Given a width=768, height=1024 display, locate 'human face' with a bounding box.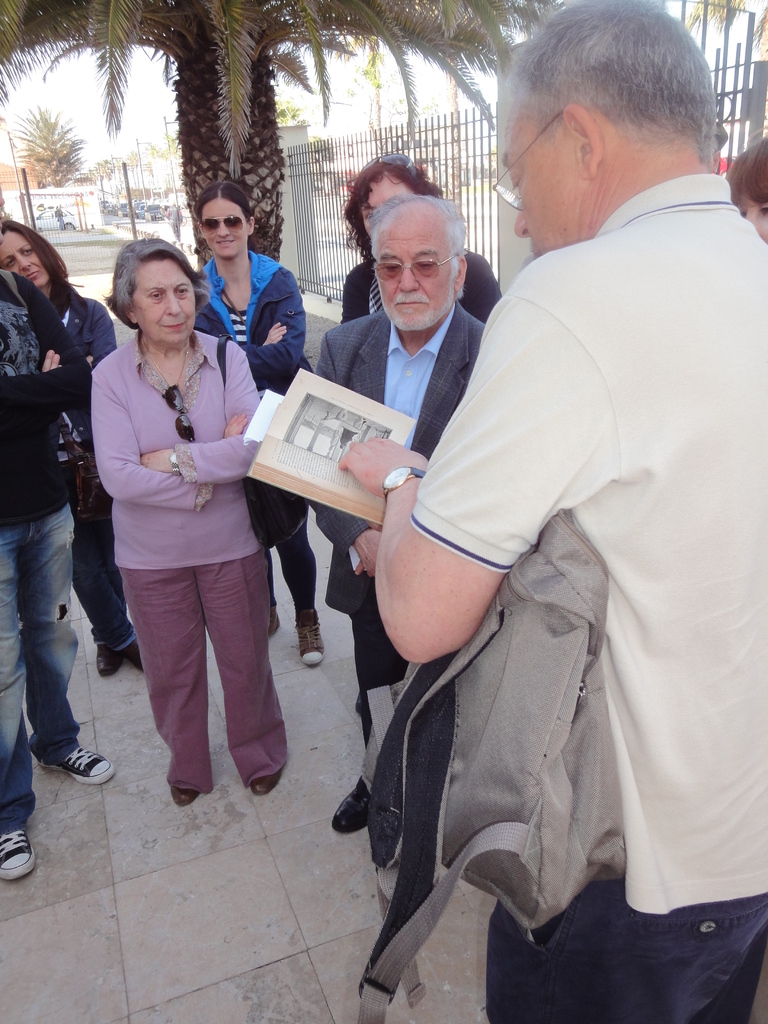
Located: crop(3, 234, 46, 293).
